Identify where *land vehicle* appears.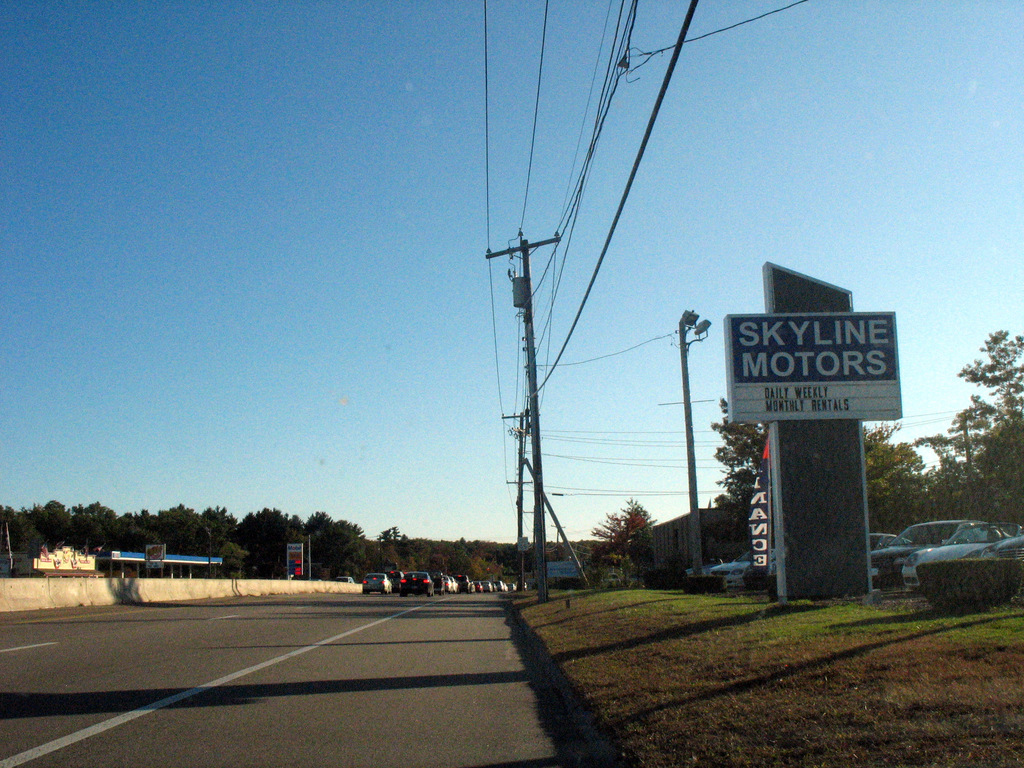
Appears at <region>502, 583, 506, 587</region>.
